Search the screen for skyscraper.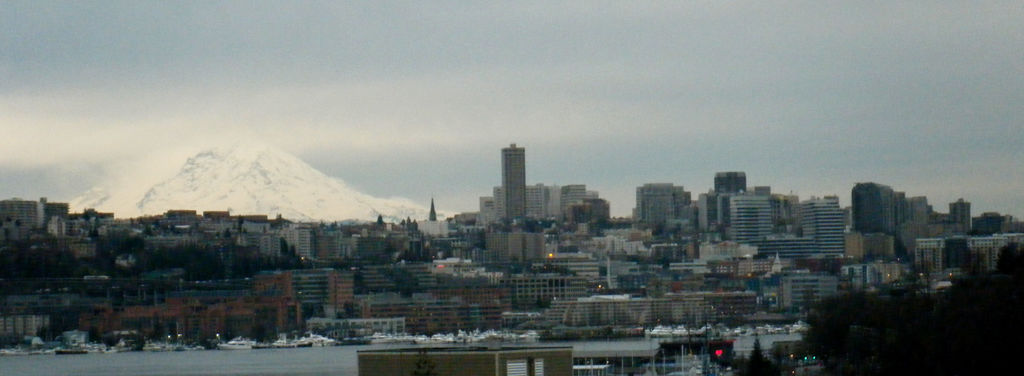
Found at <region>916, 238, 947, 275</region>.
